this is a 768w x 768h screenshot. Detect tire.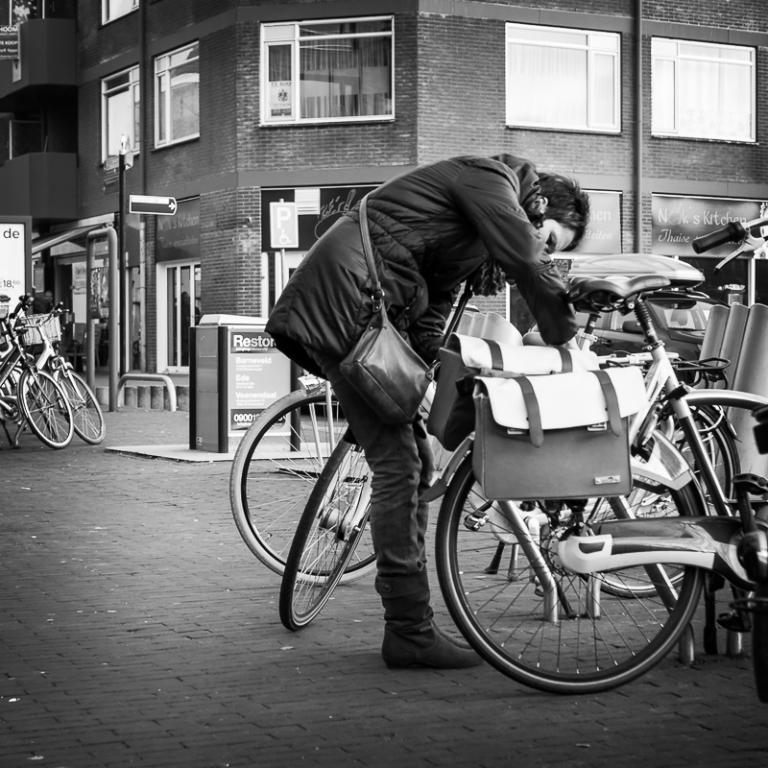
{"x1": 273, "y1": 416, "x2": 378, "y2": 637}.
